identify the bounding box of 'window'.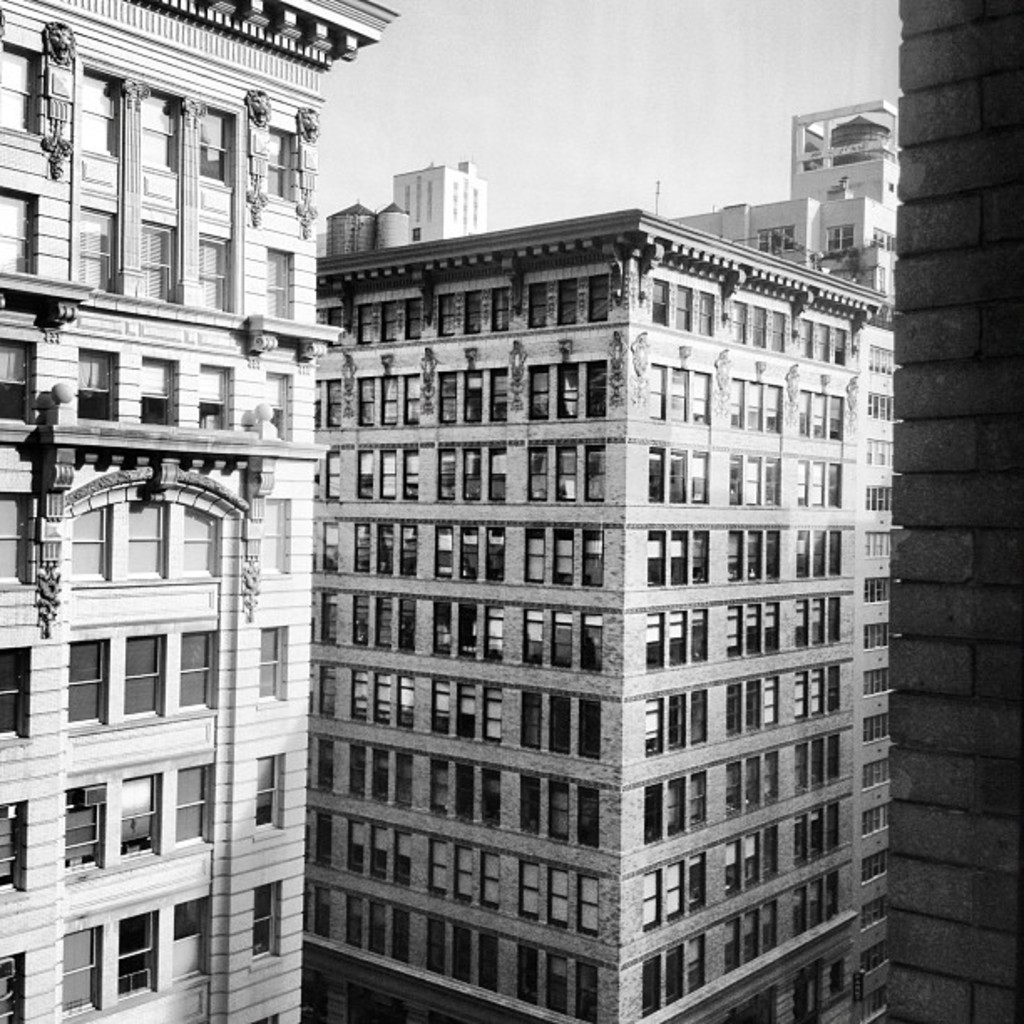
(728,910,743,972).
